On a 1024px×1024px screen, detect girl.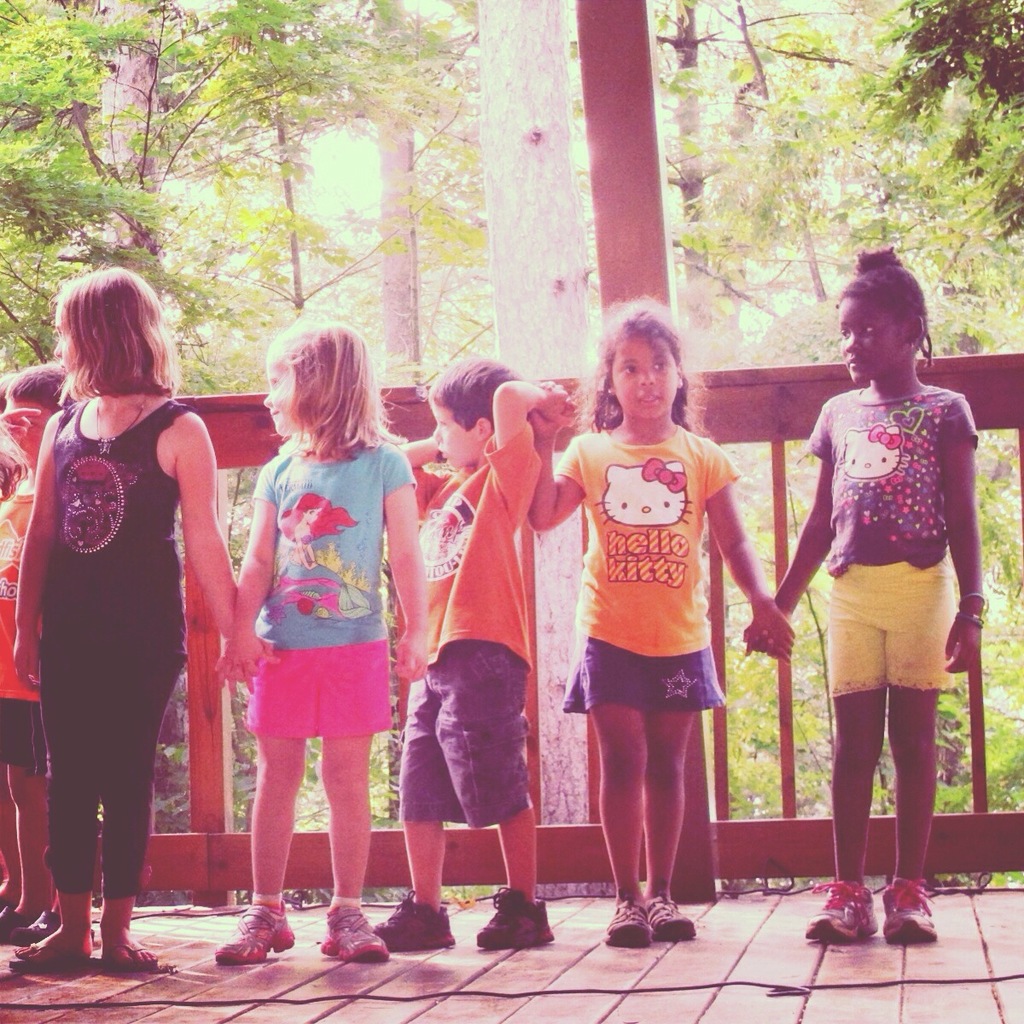
x1=10 y1=265 x2=273 y2=972.
